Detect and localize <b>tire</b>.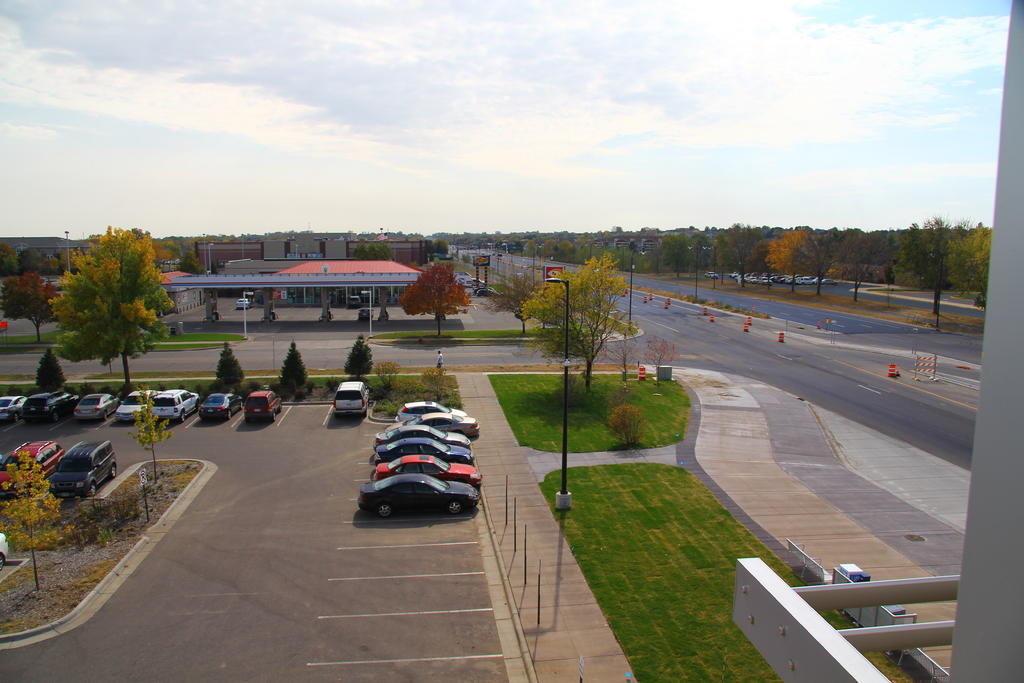
Localized at box(177, 410, 188, 423).
